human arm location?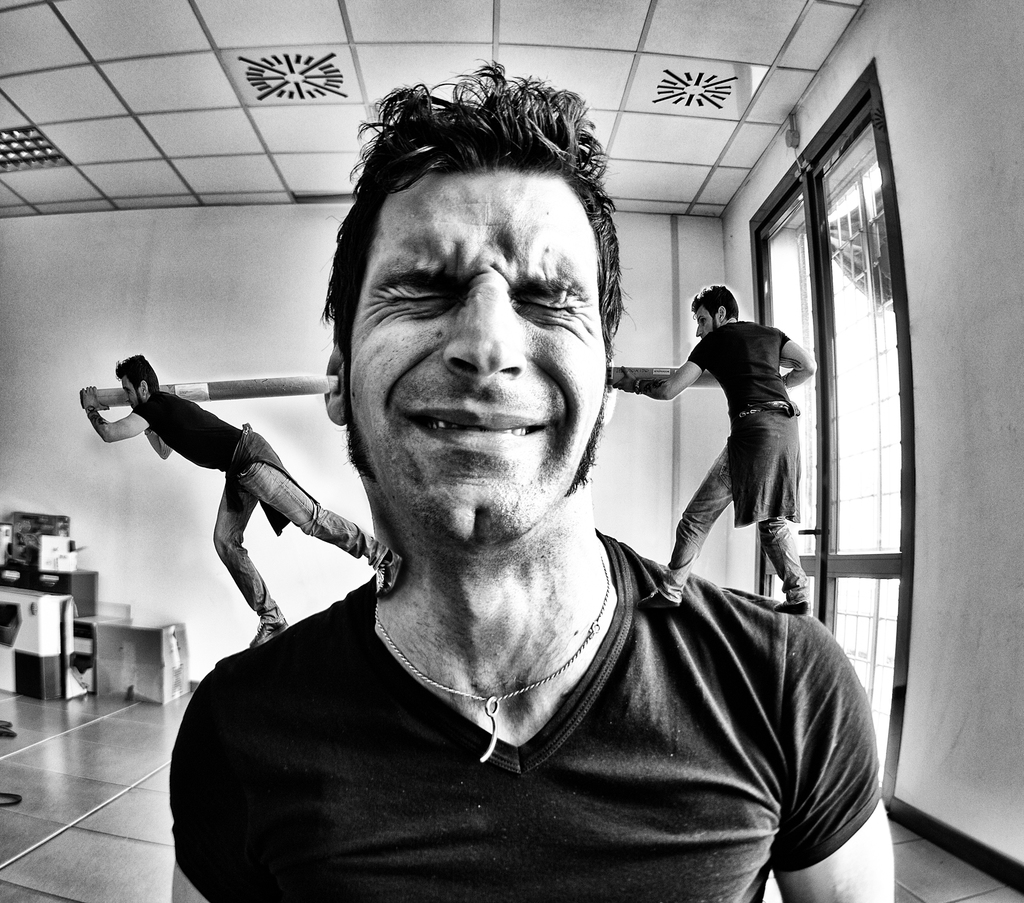
detection(769, 330, 822, 391)
